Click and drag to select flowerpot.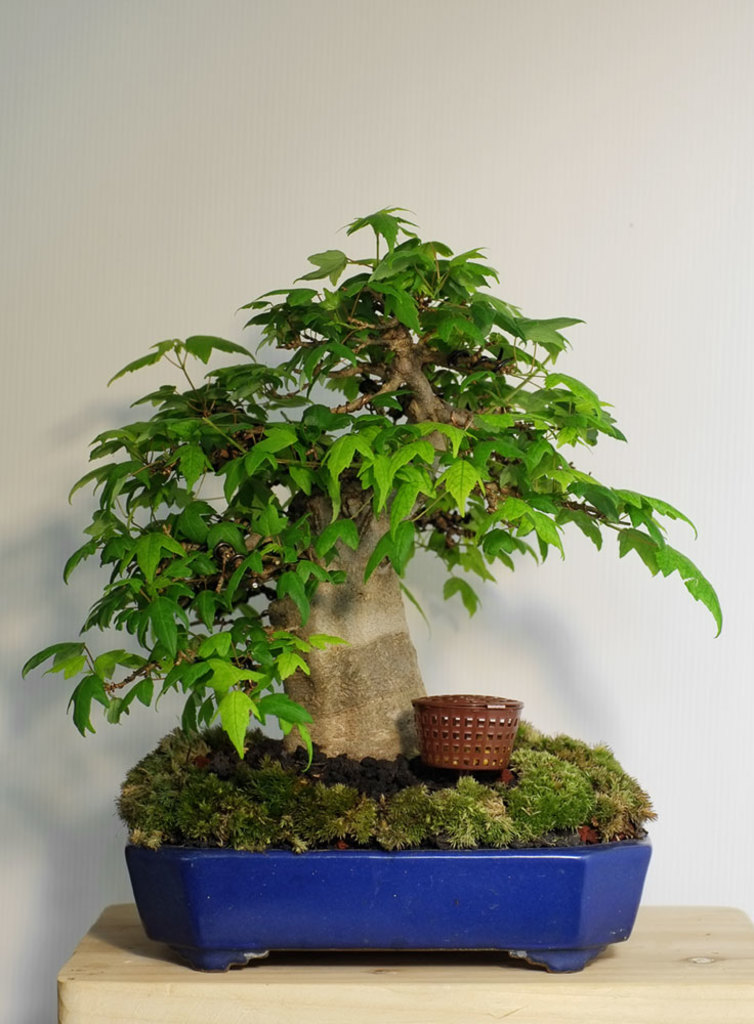
Selection: (x1=88, y1=702, x2=583, y2=948).
